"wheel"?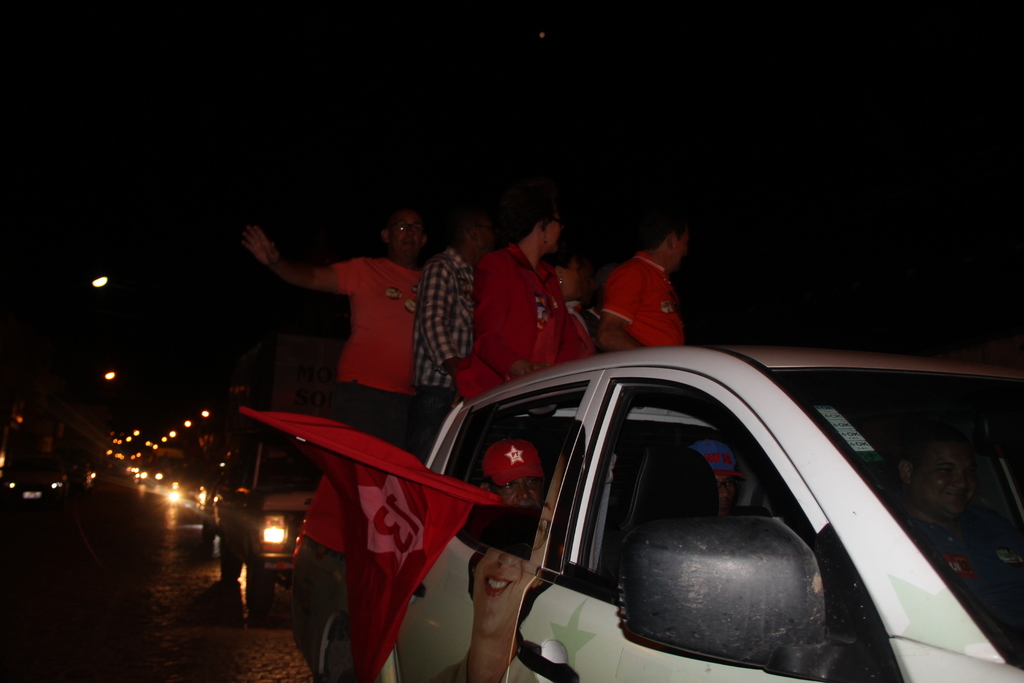
(x1=244, y1=547, x2=269, y2=611)
